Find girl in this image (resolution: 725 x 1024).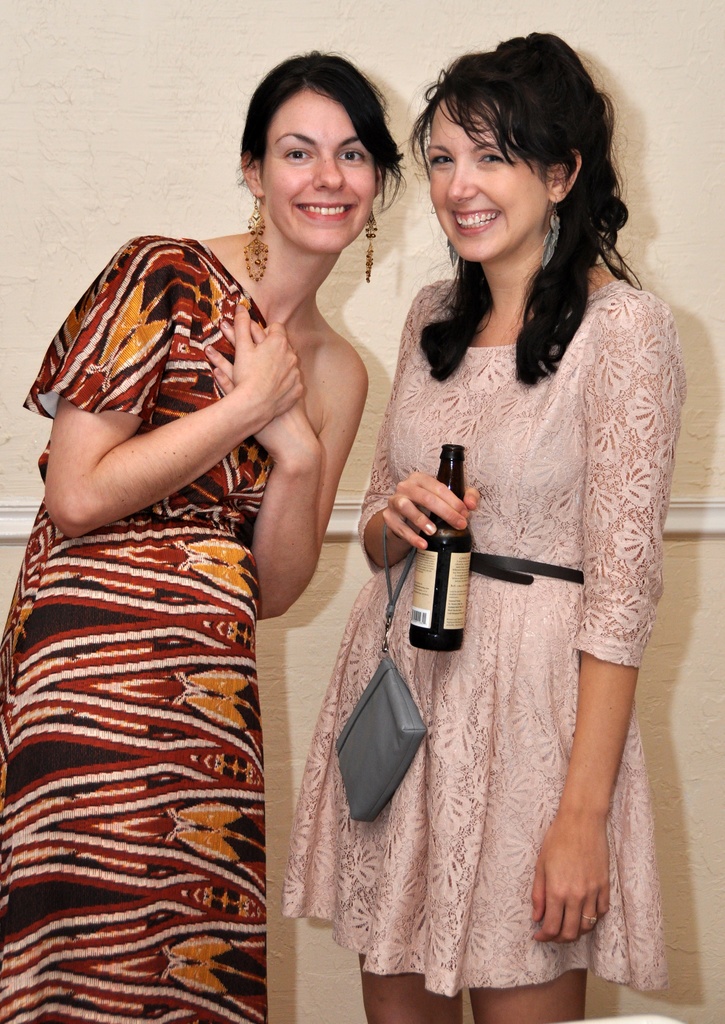
0, 47, 403, 1023.
